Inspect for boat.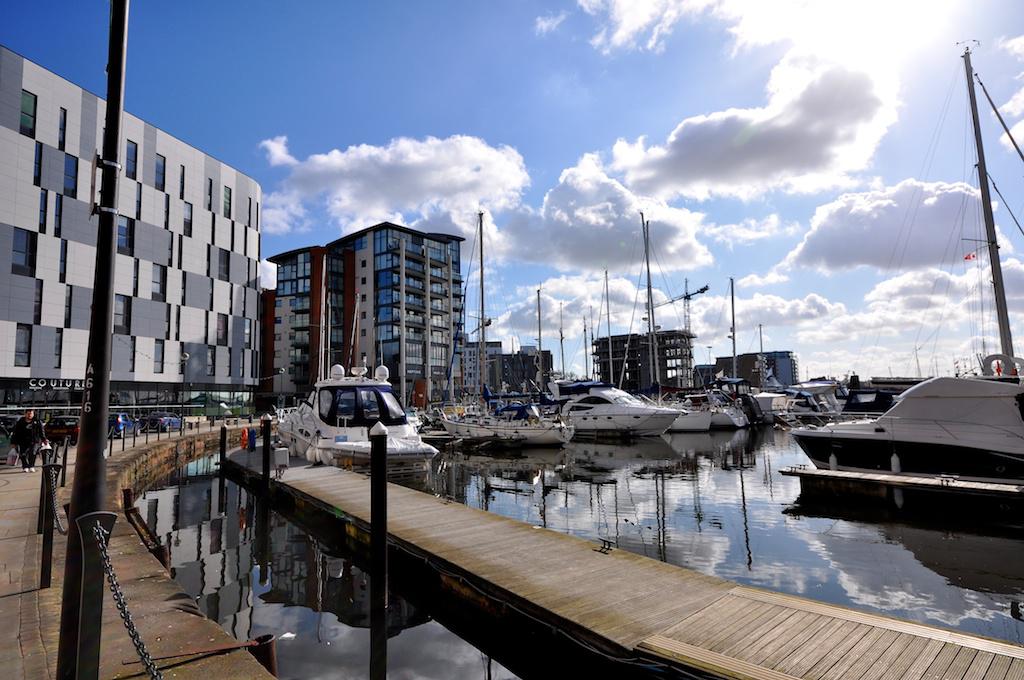
Inspection: bbox=(271, 248, 436, 472).
